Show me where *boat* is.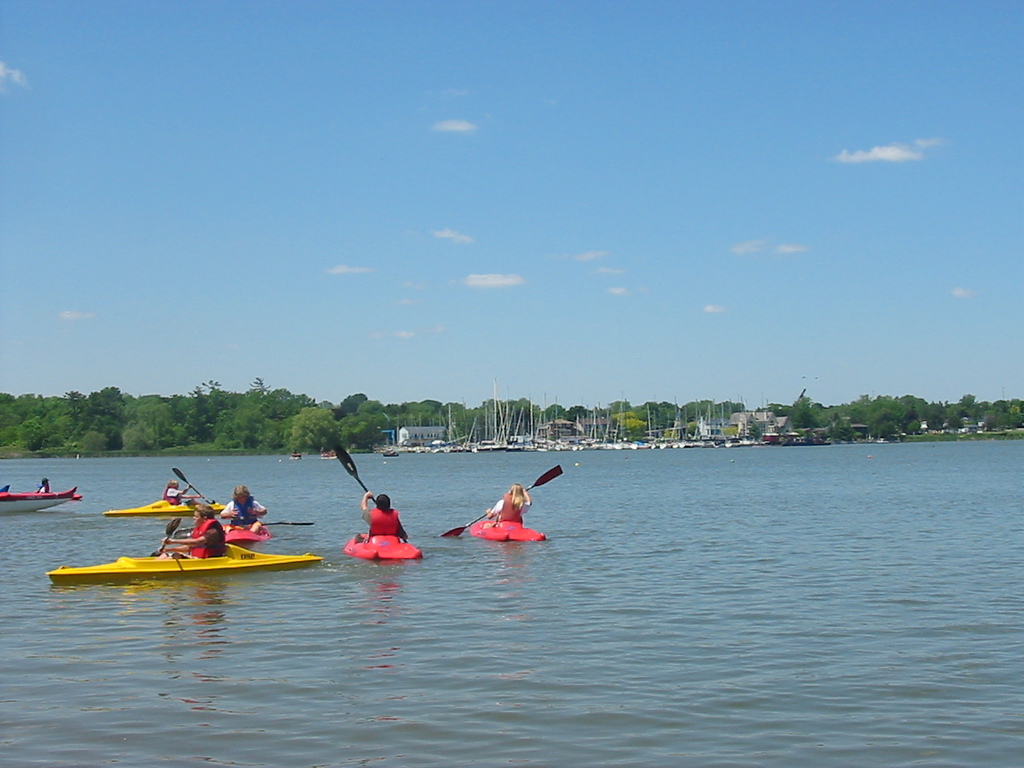
*boat* is at (left=49, top=537, right=321, bottom=579).
